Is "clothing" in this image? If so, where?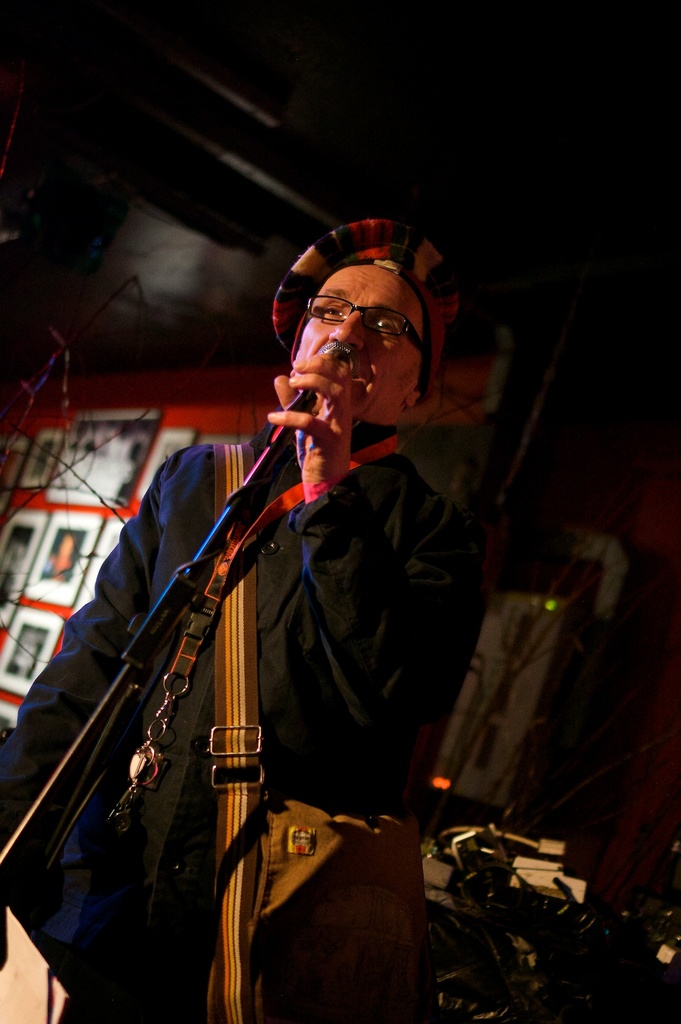
Yes, at {"x1": 0, "y1": 422, "x2": 479, "y2": 1023}.
